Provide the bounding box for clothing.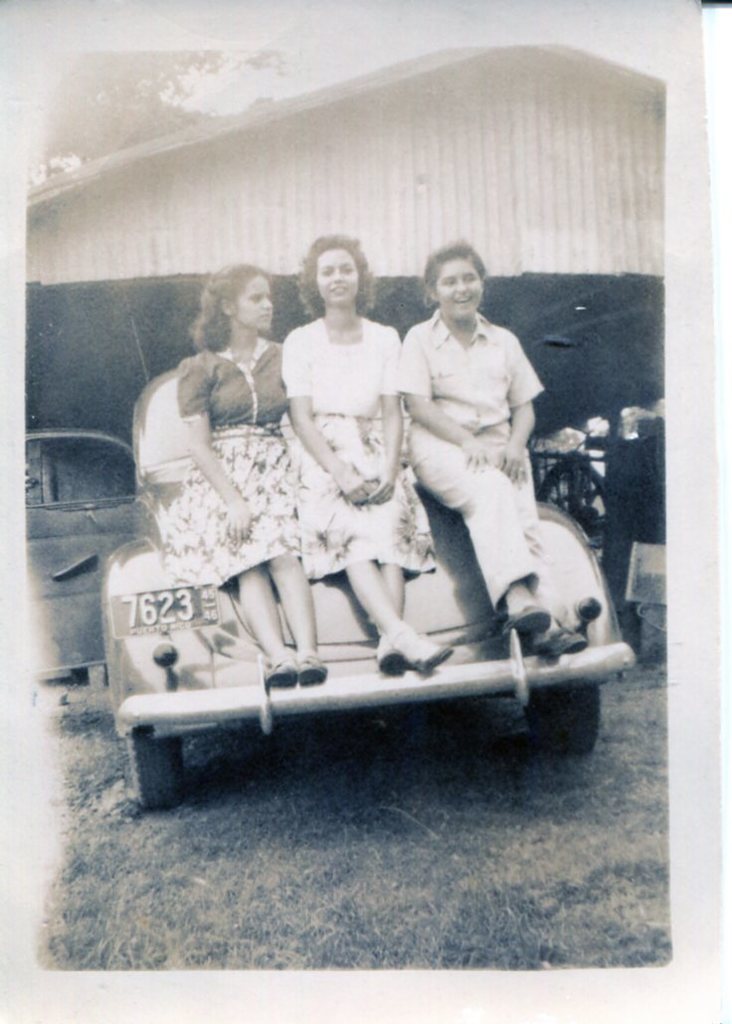
detection(280, 316, 440, 580).
